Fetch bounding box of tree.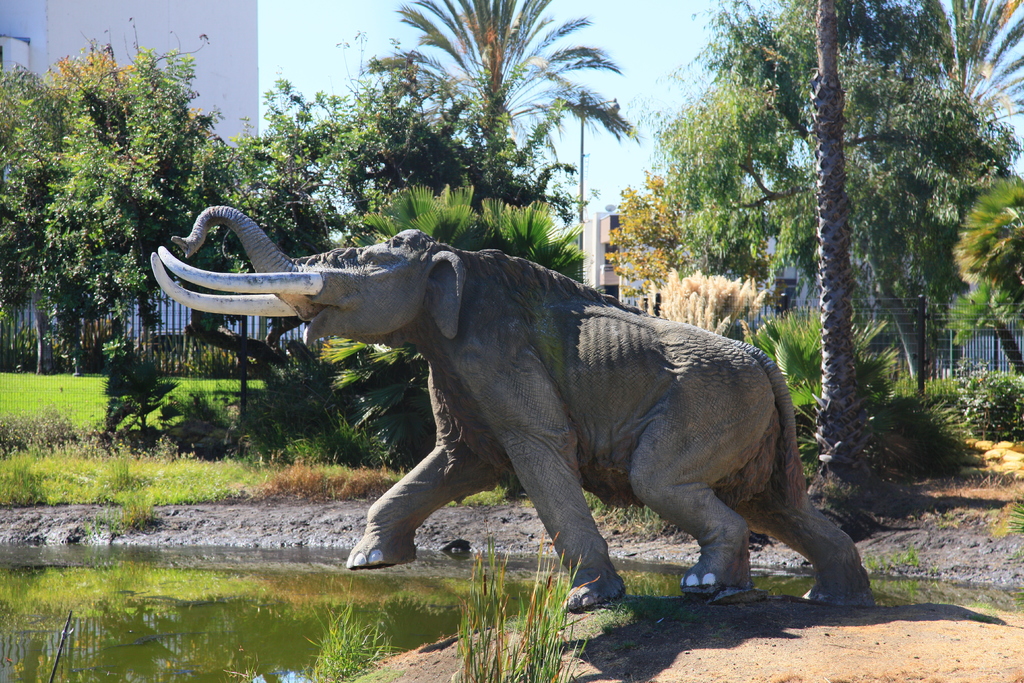
Bbox: x1=652, y1=265, x2=774, y2=344.
